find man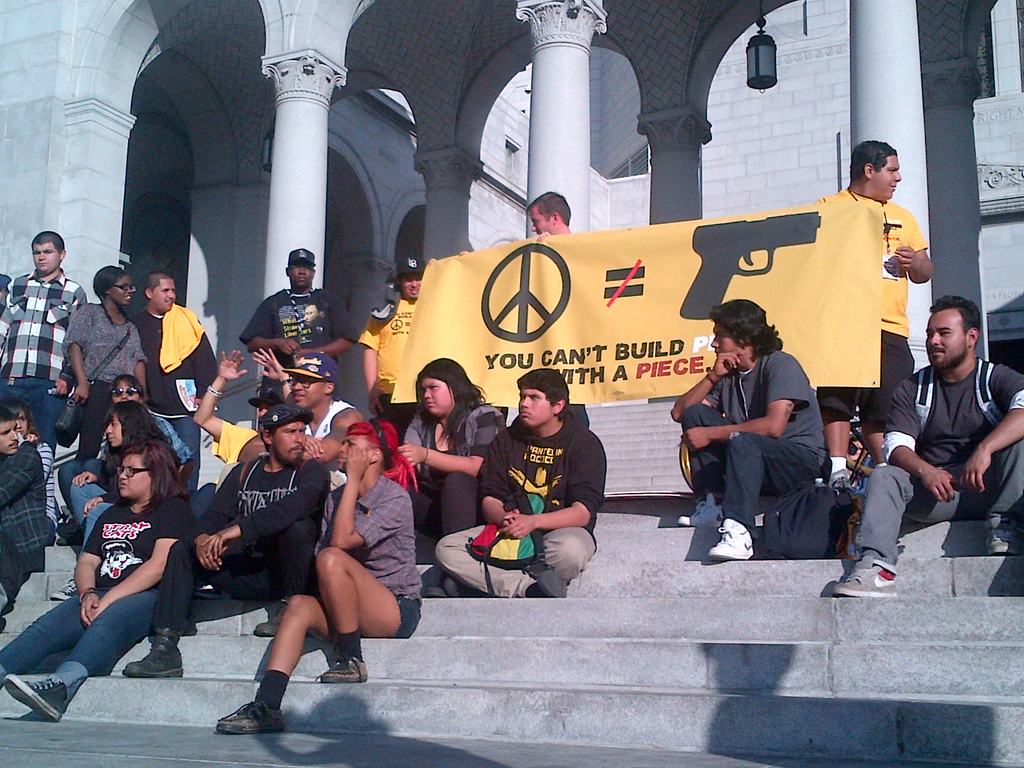
(x1=461, y1=191, x2=573, y2=254)
